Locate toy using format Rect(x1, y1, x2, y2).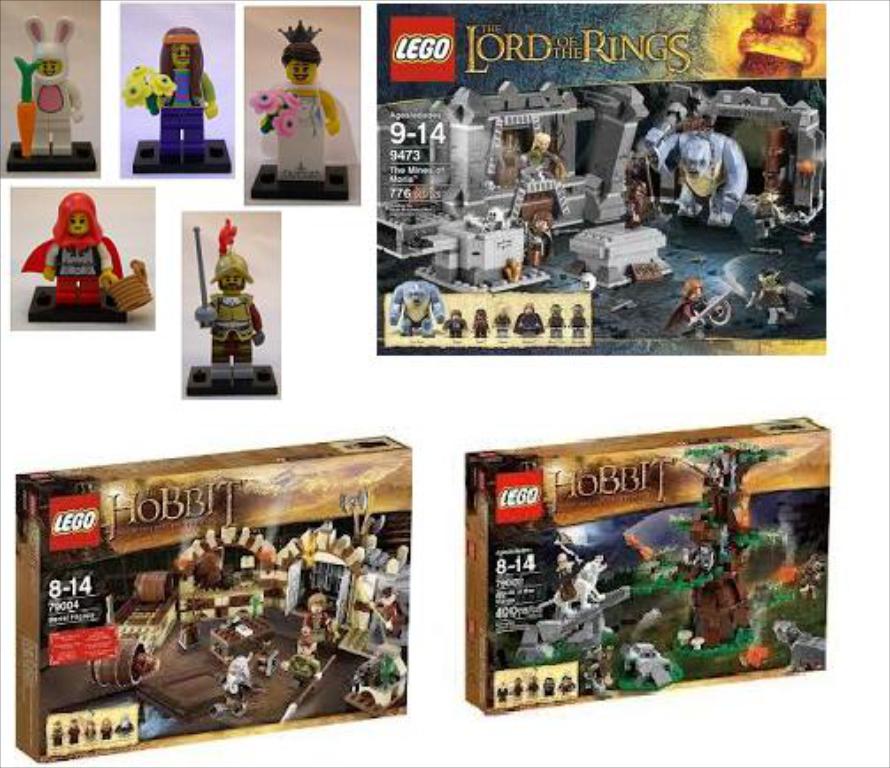
Rect(495, 683, 508, 708).
